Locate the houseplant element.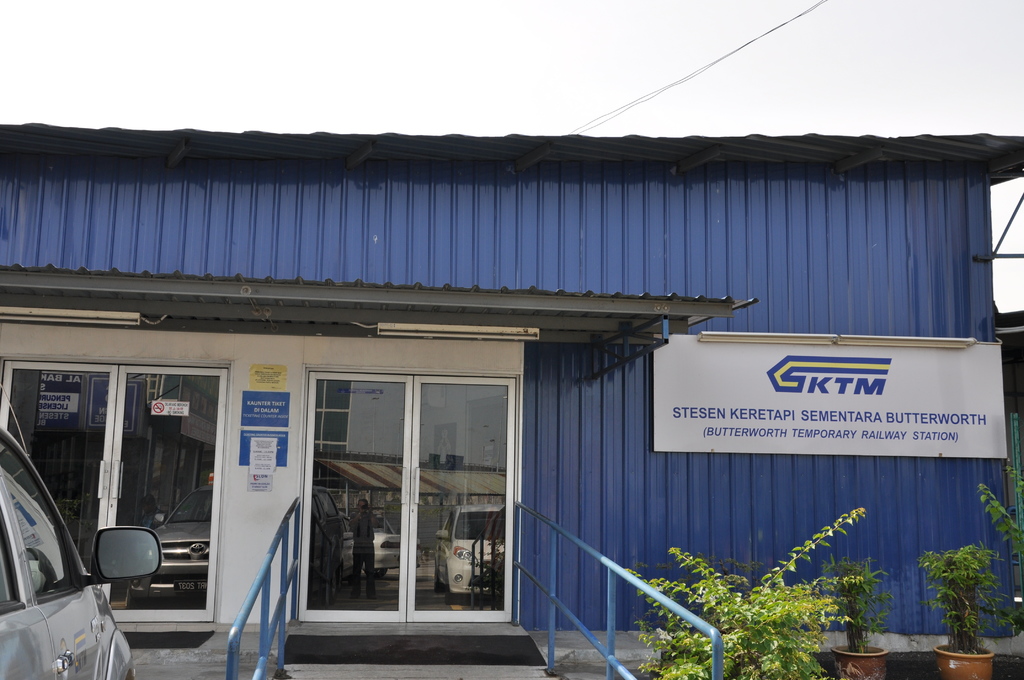
Element bbox: bbox=[913, 543, 1023, 679].
